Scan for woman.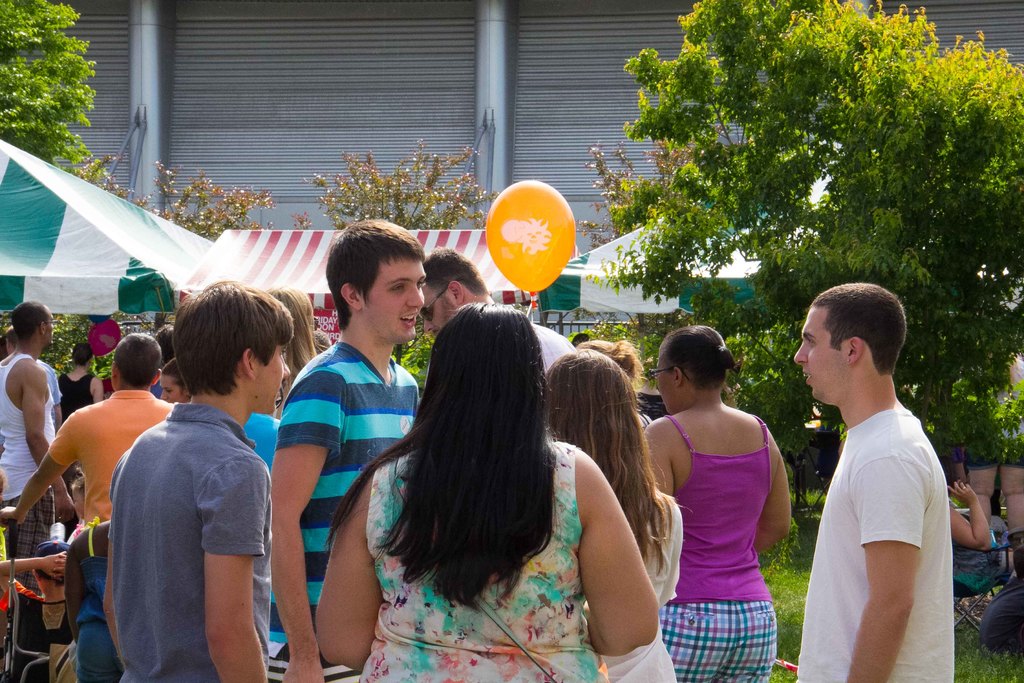
Scan result: 311:299:657:682.
